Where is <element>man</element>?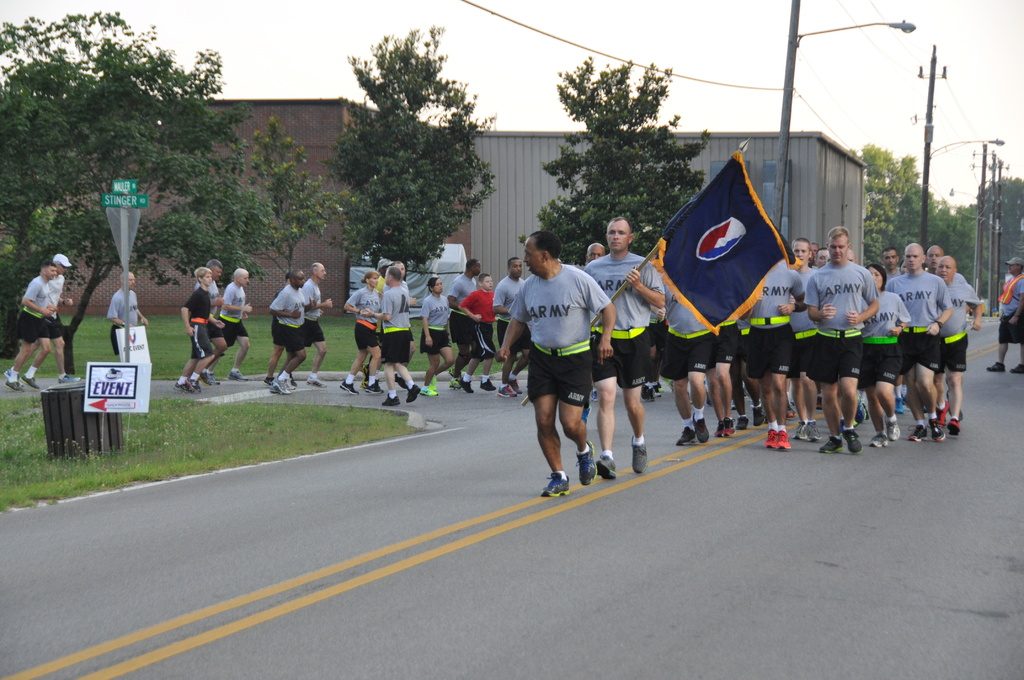
pyautogui.locateOnScreen(303, 258, 331, 385).
